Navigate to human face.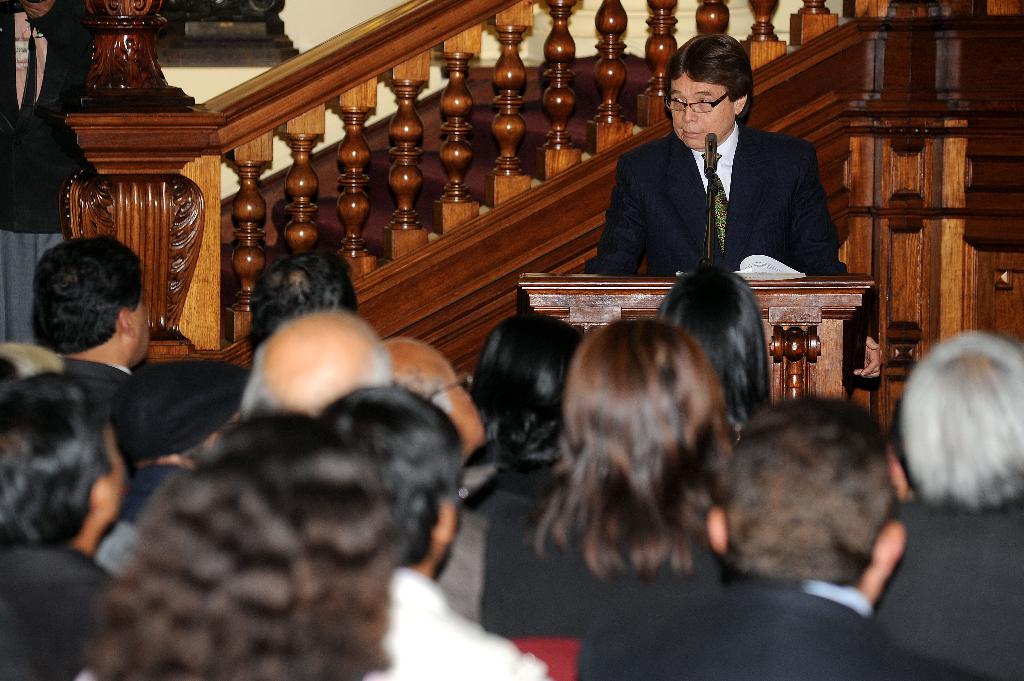
Navigation target: Rect(670, 74, 735, 147).
